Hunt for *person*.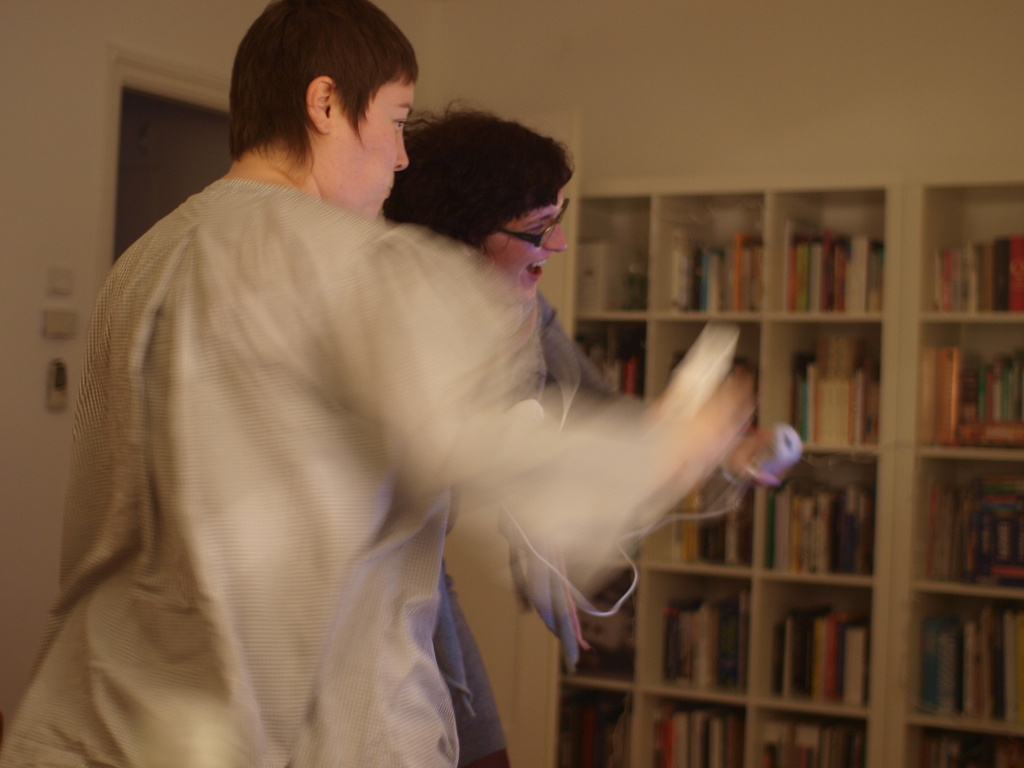
Hunted down at <bbox>380, 101, 790, 767</bbox>.
